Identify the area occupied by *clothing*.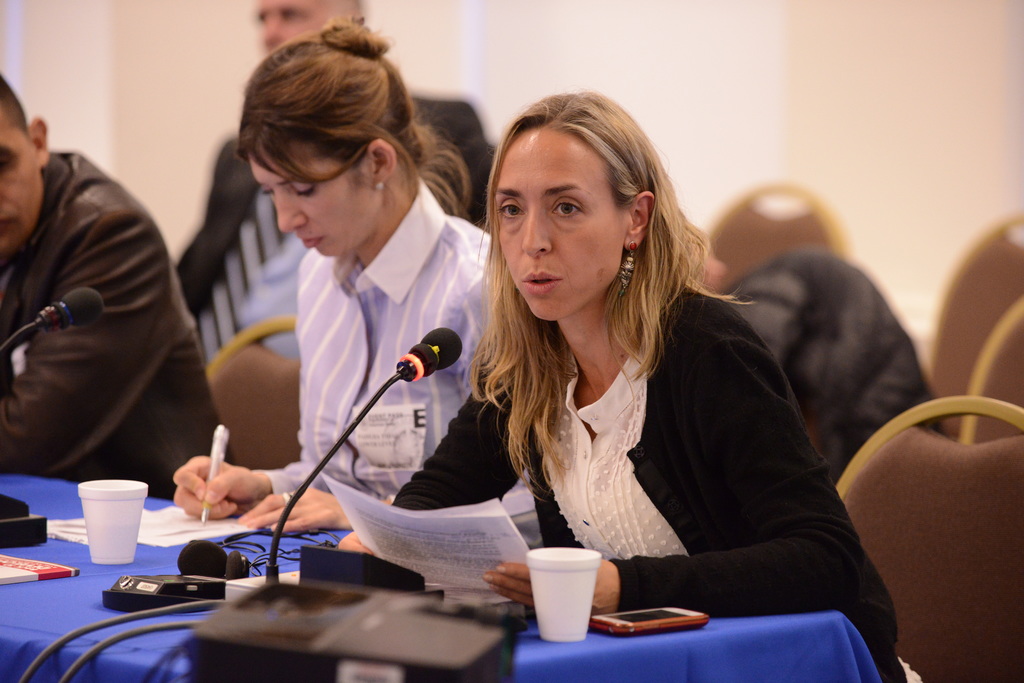
Area: [x1=169, y1=97, x2=500, y2=315].
